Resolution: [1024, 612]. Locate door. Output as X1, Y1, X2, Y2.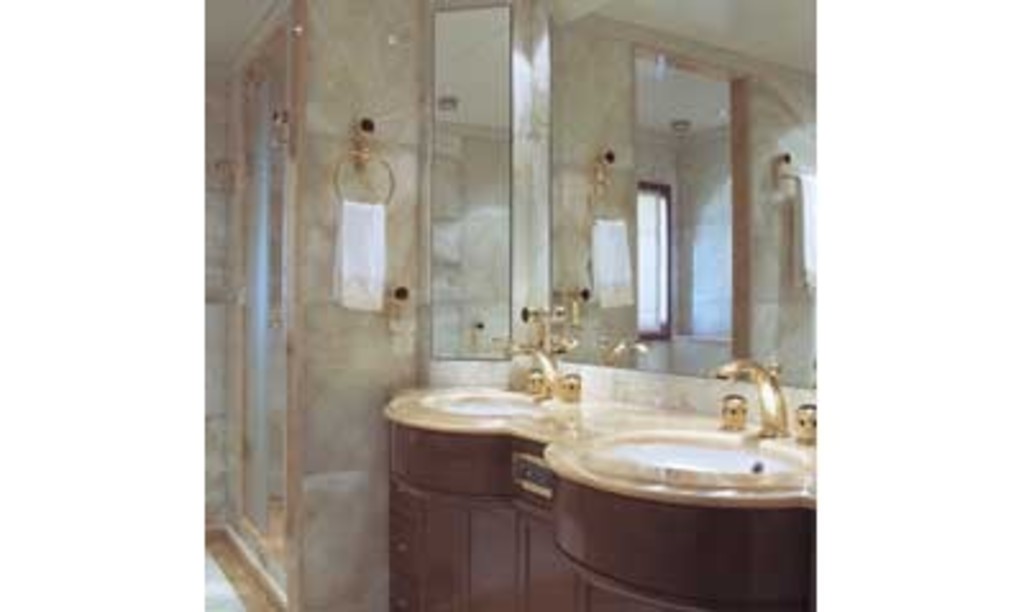
236, 36, 289, 558.
